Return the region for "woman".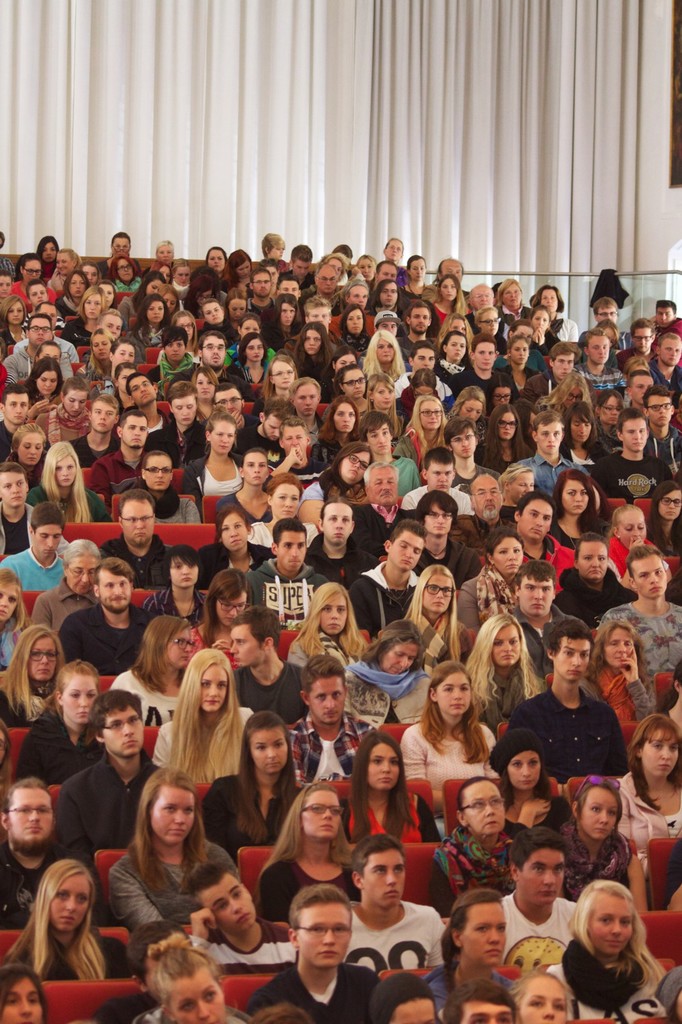
bbox(0, 570, 23, 664).
